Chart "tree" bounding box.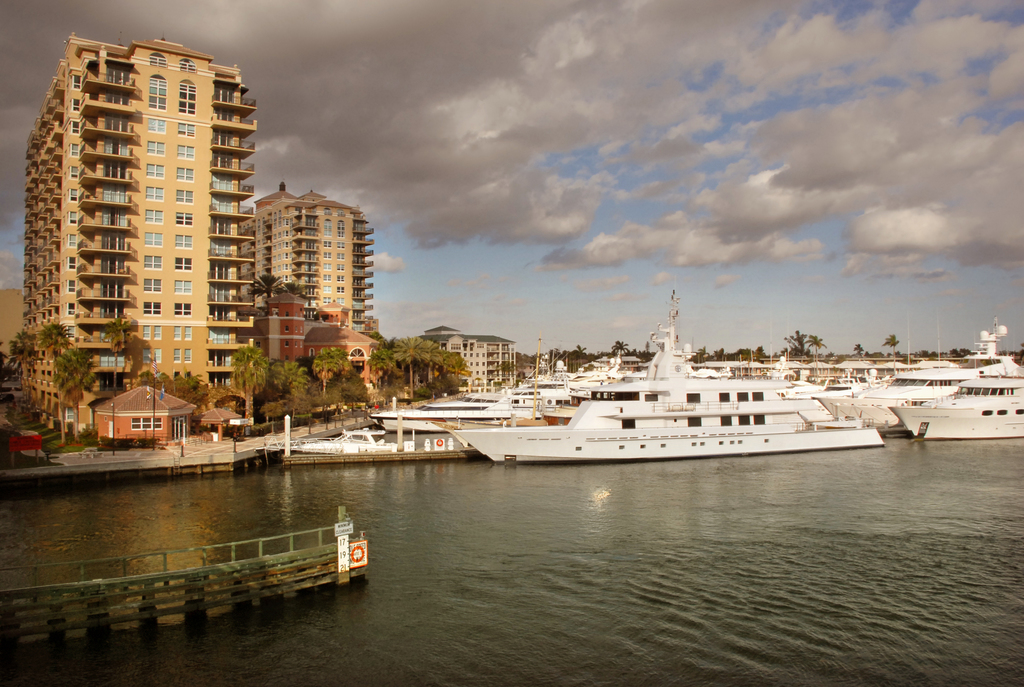
Charted: region(755, 345, 758, 357).
